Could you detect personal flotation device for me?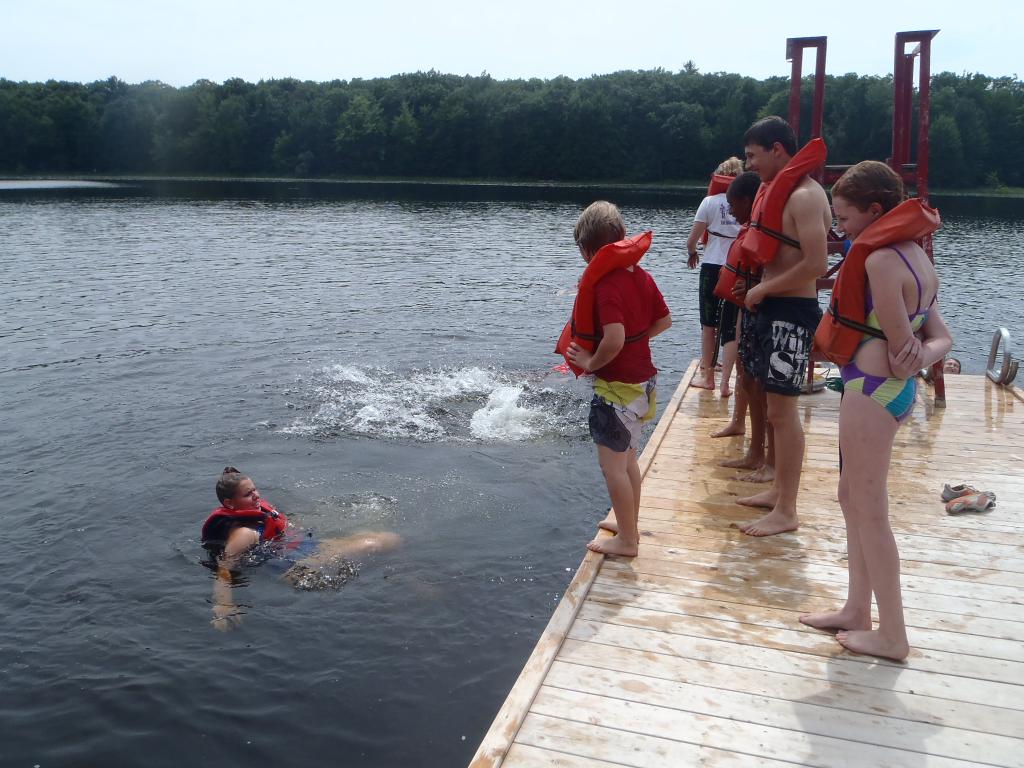
Detection result: pyautogui.locateOnScreen(200, 494, 300, 583).
